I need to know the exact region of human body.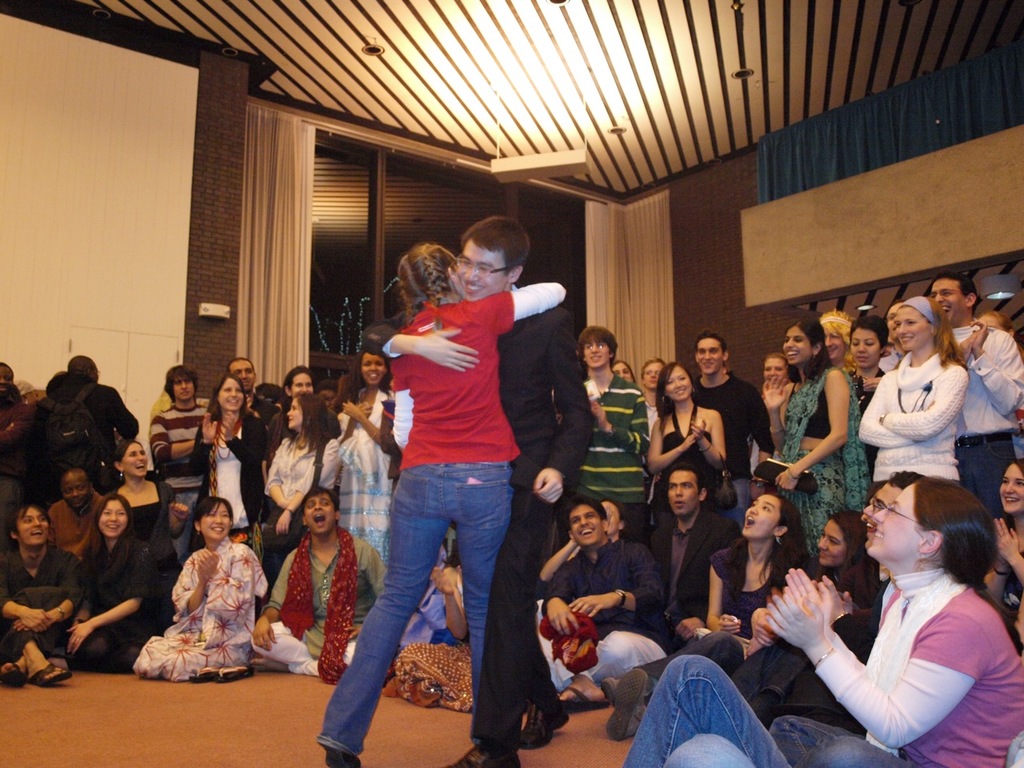
Region: [535,494,667,709].
